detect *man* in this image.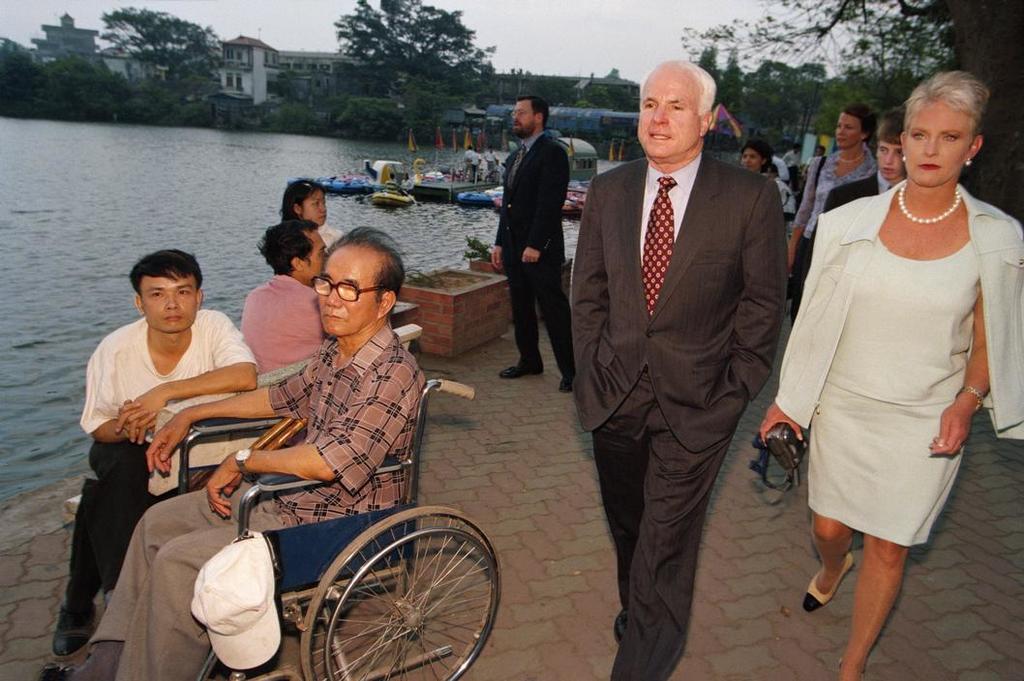
Detection: left=549, top=38, right=780, bottom=680.
